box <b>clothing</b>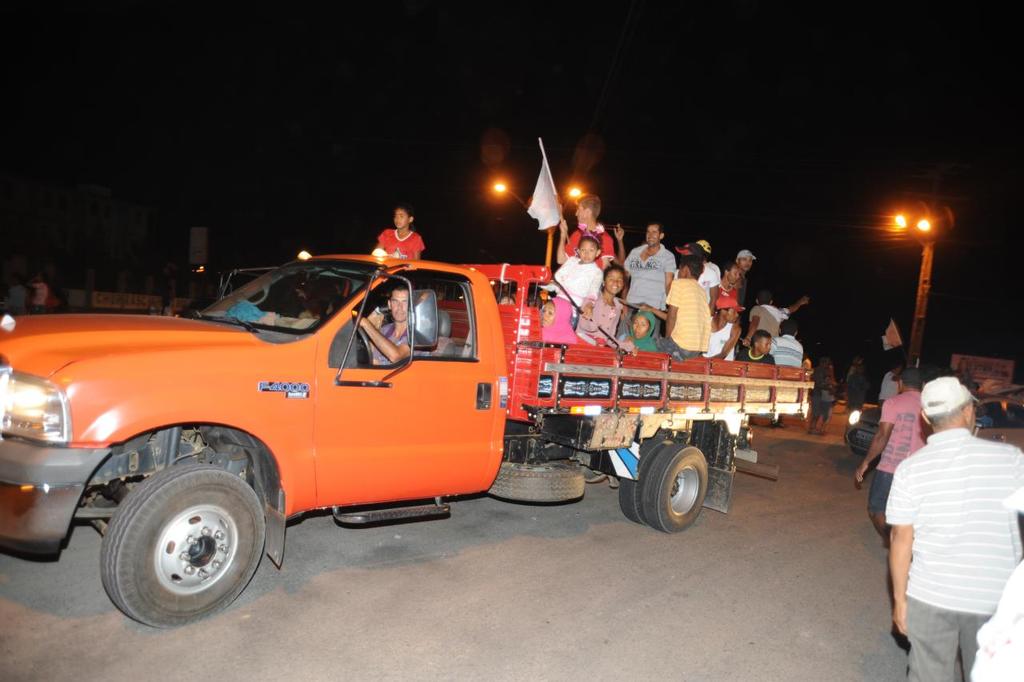
rect(370, 320, 408, 371)
